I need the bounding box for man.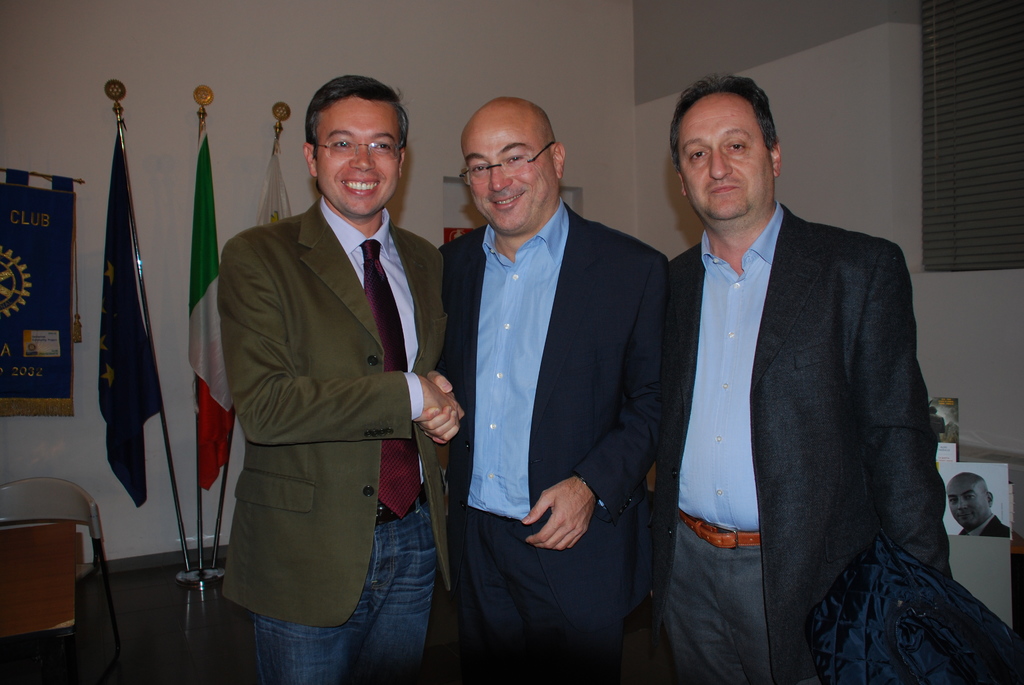
Here it is: x1=674 y1=71 x2=954 y2=683.
